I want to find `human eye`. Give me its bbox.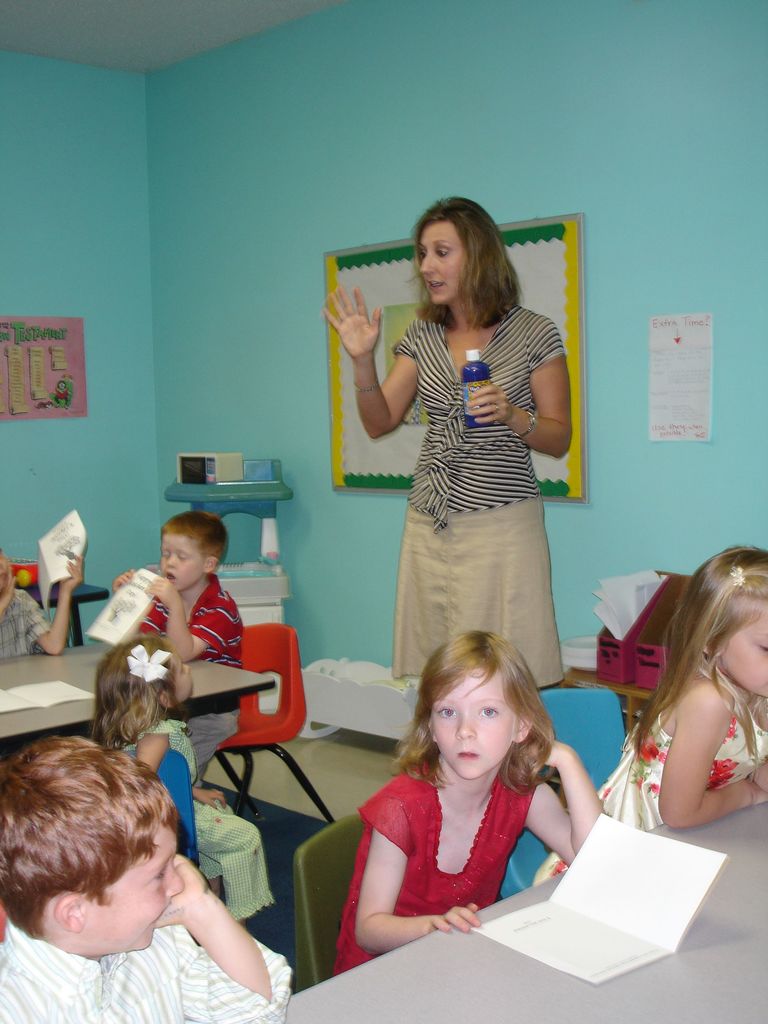
{"x1": 432, "y1": 244, "x2": 453, "y2": 262}.
